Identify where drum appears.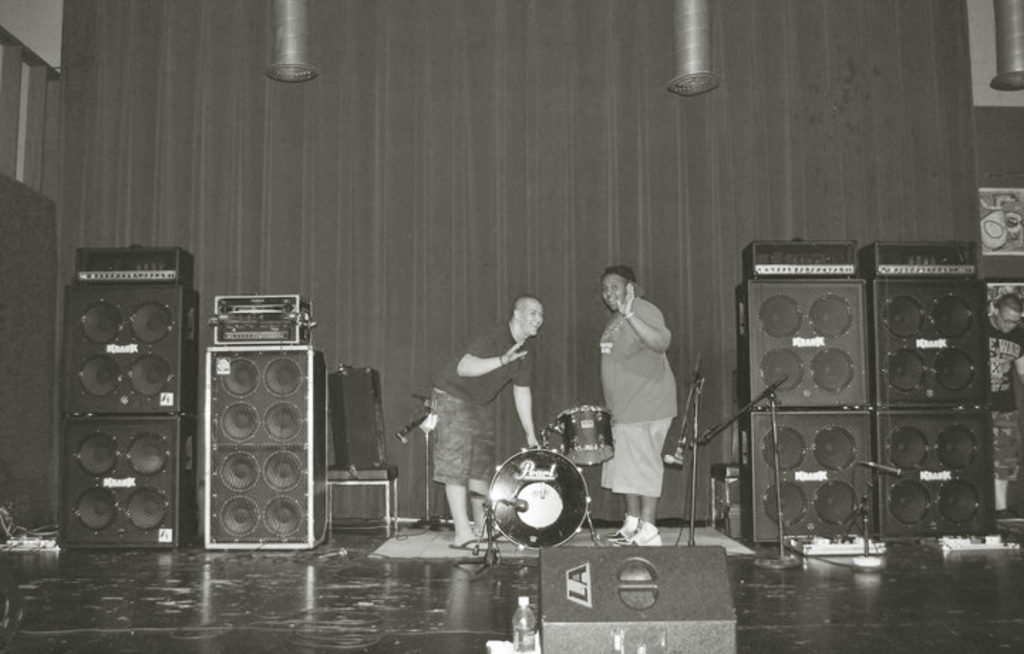
Appears at l=553, t=405, r=616, b=466.
